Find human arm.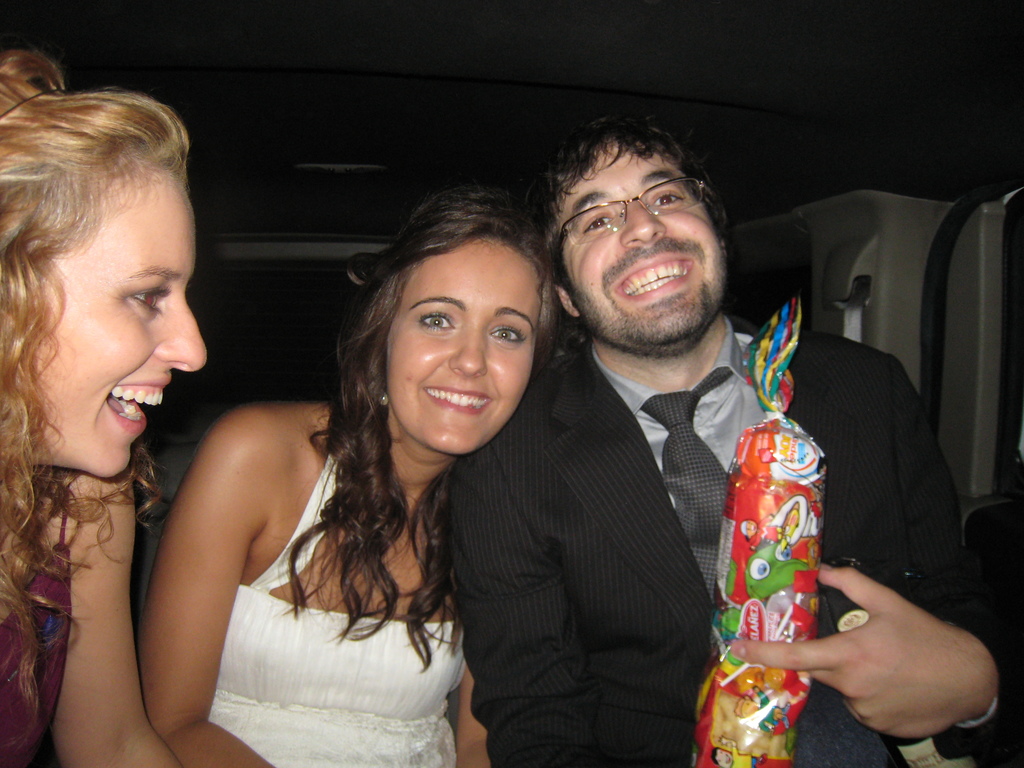
BBox(724, 348, 1023, 749).
